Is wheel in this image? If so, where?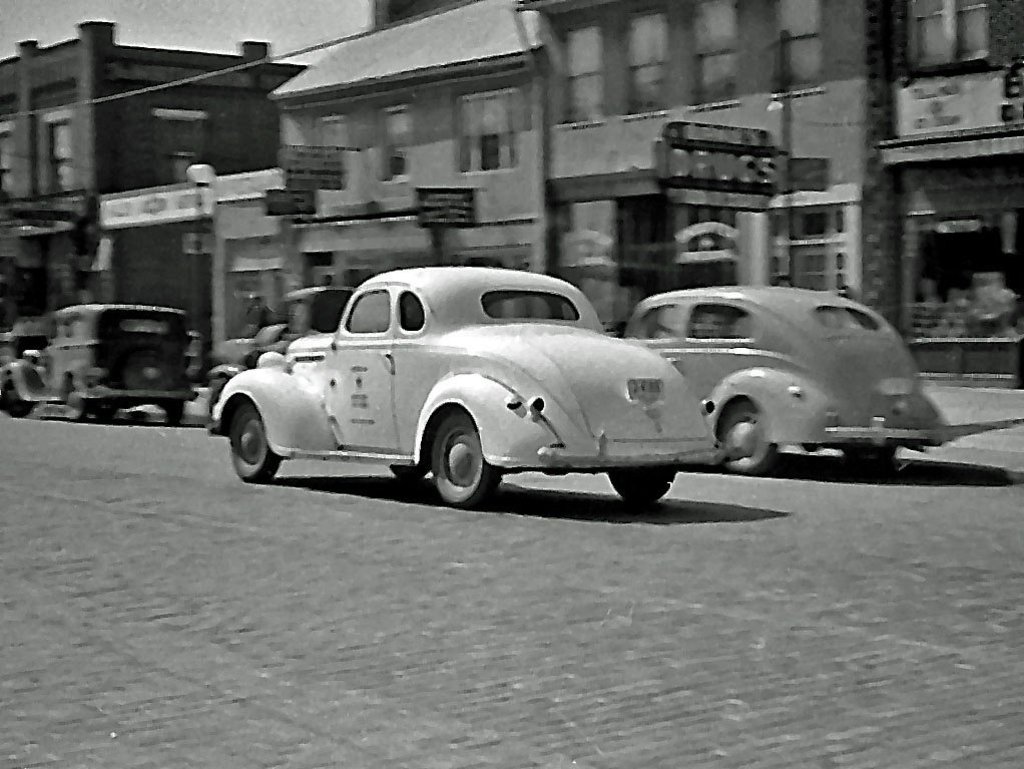
Yes, at 164, 399, 184, 426.
